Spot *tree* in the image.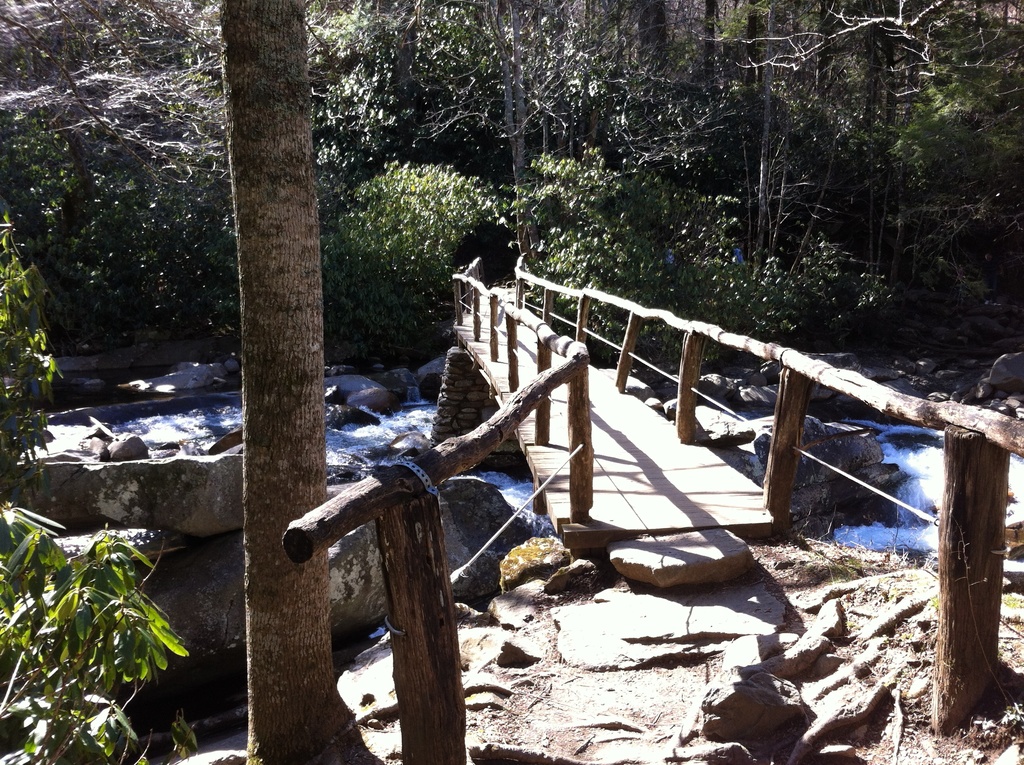
*tree* found at (811,0,852,104).
